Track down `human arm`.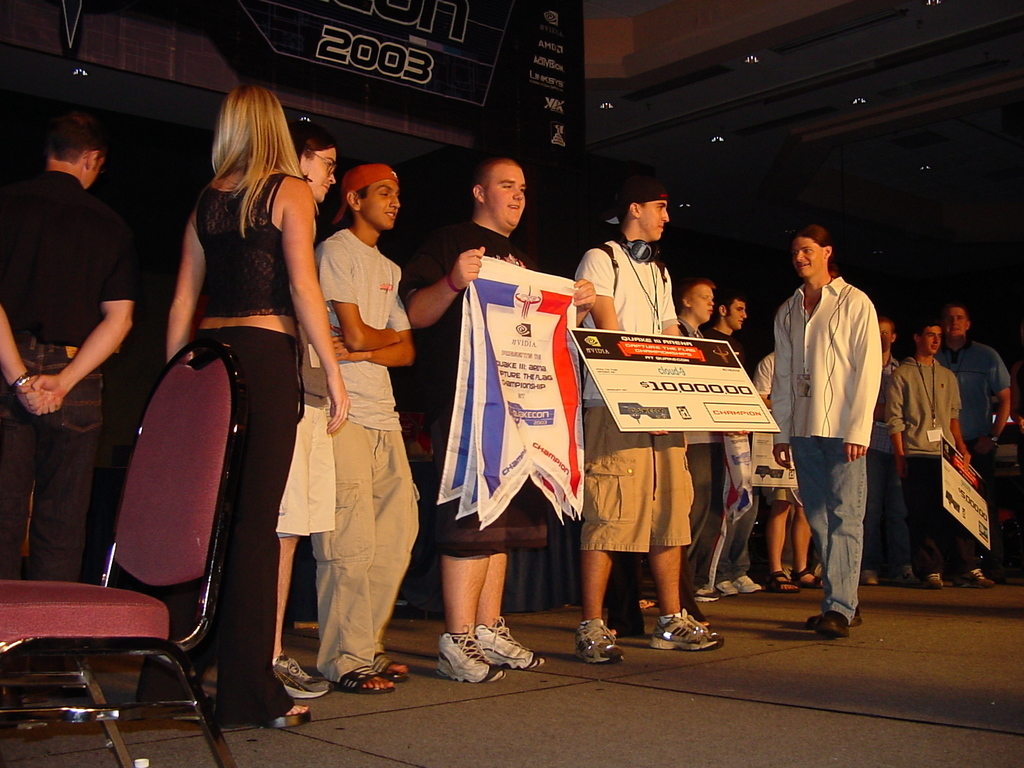
Tracked to (3,300,59,413).
